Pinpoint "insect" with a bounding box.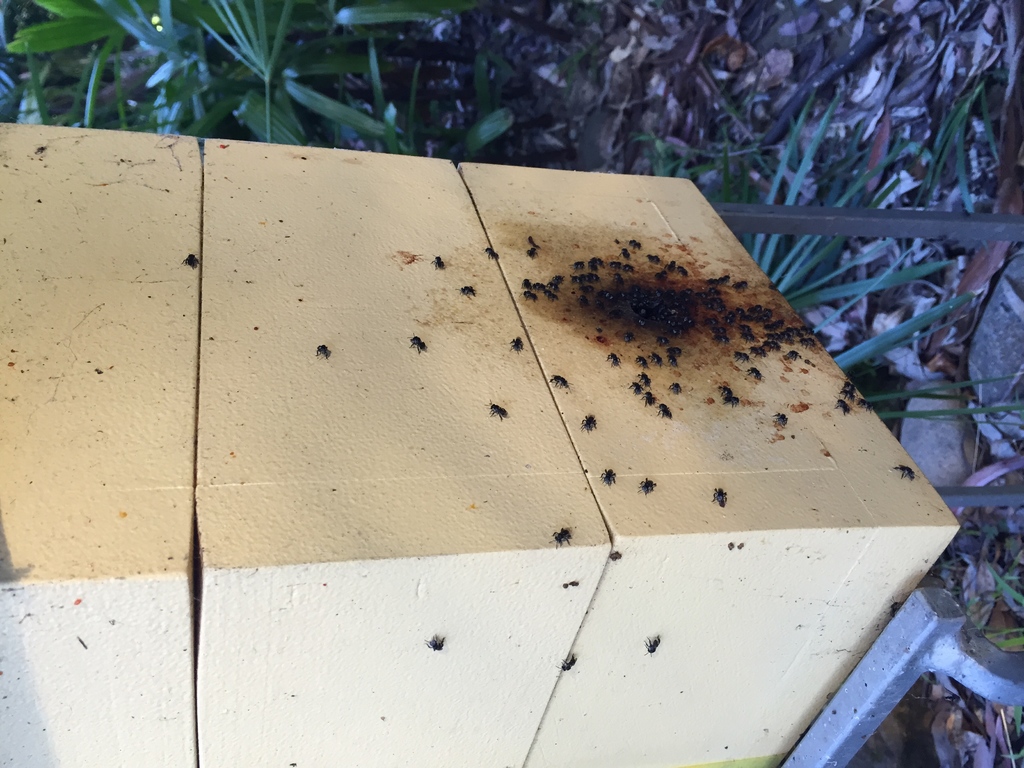
rect(655, 352, 662, 365).
